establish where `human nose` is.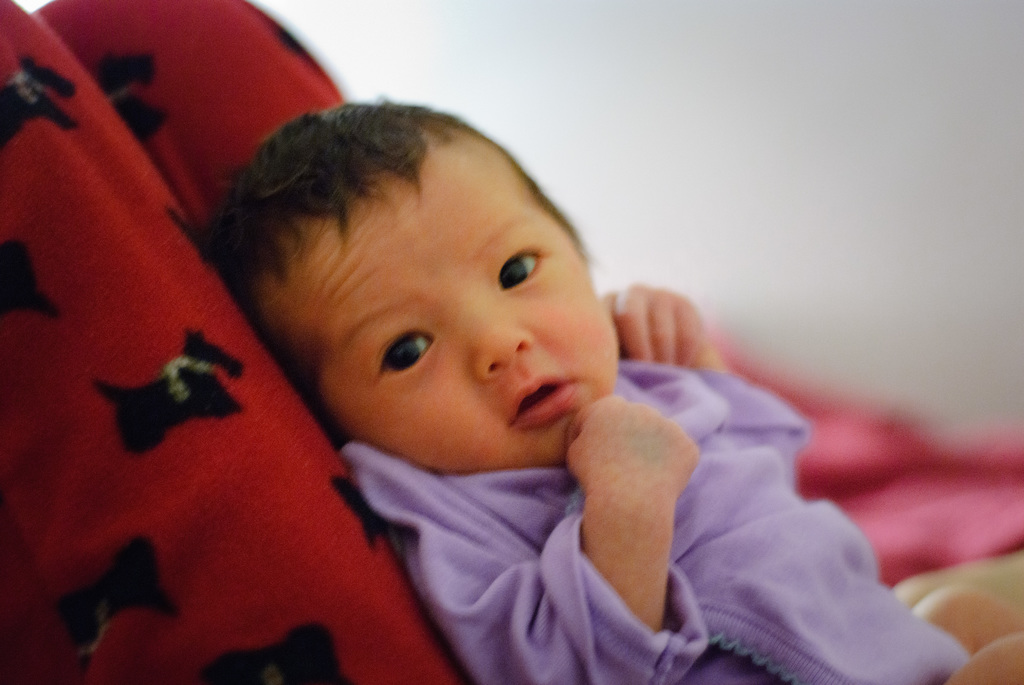
Established at region(455, 304, 531, 389).
